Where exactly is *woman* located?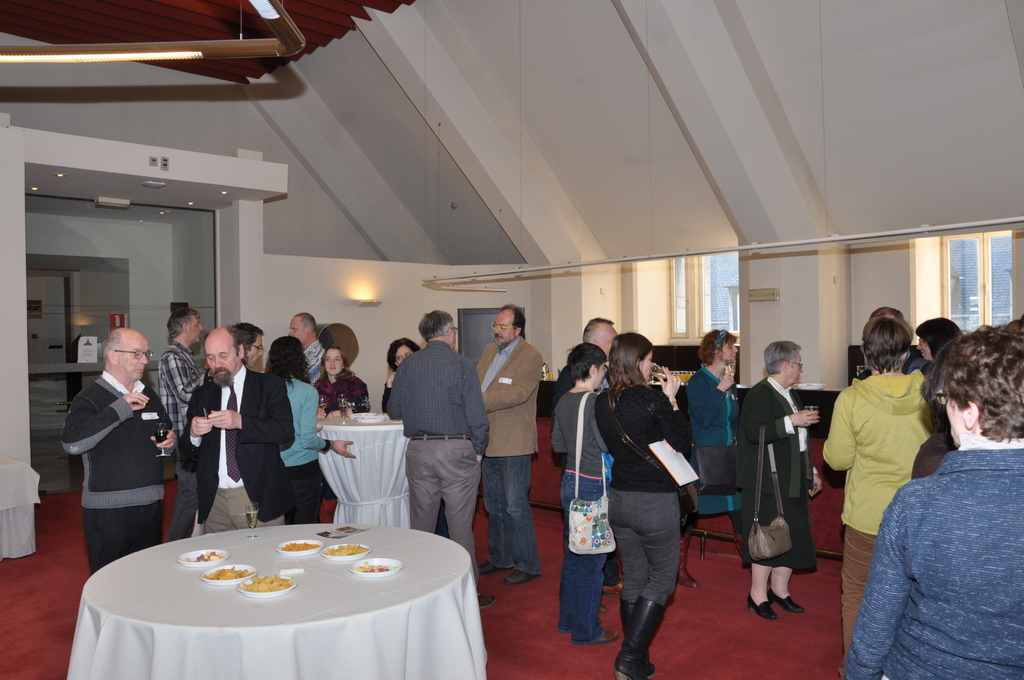
Its bounding box is 672 330 750 588.
